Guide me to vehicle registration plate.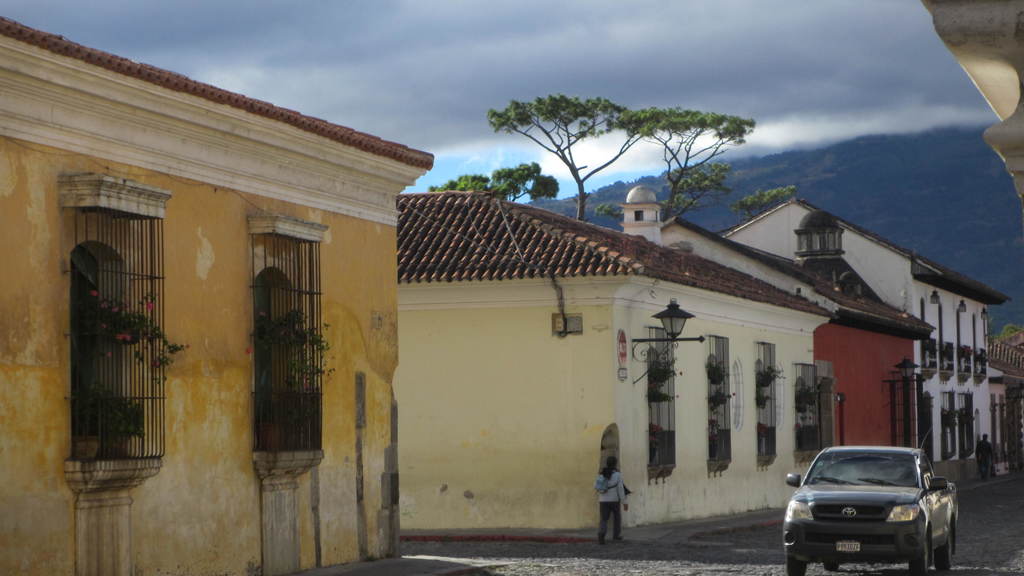
Guidance: x1=837 y1=542 x2=861 y2=554.
